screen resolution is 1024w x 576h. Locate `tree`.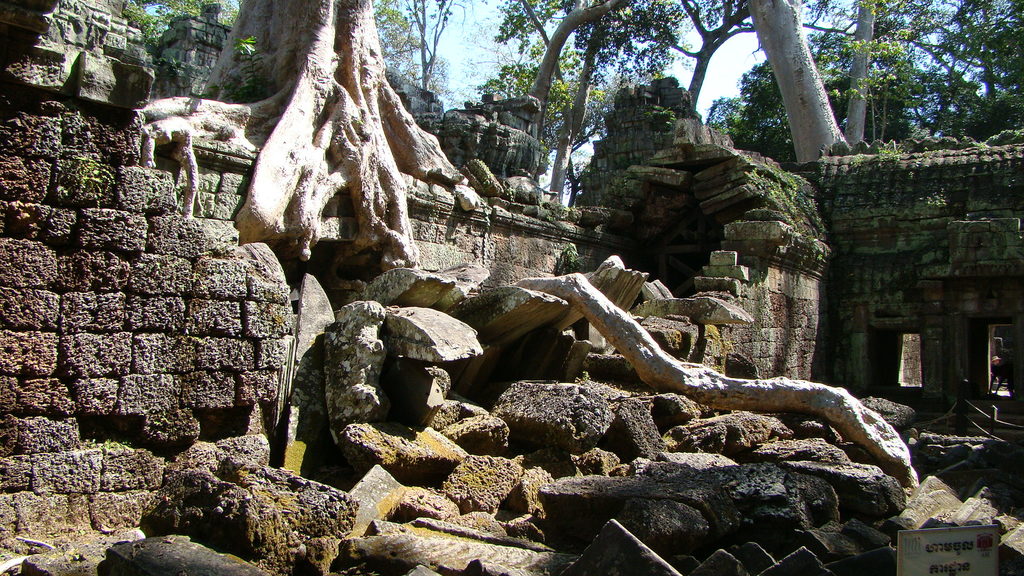
<bbox>743, 0, 883, 162</bbox>.
